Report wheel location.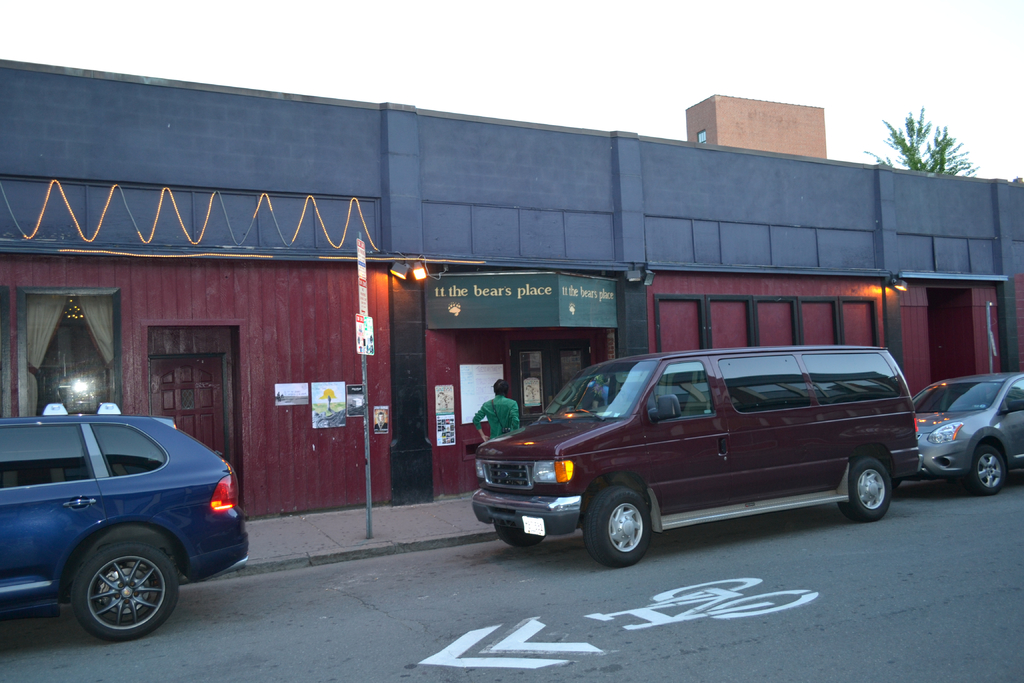
Report: [x1=583, y1=486, x2=652, y2=569].
